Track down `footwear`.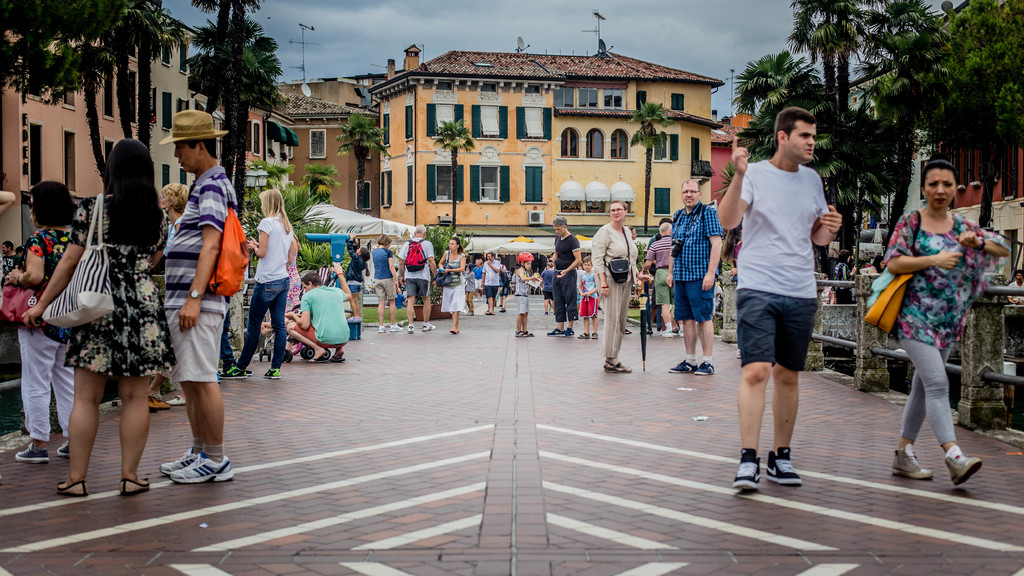
Tracked to BBox(242, 371, 252, 374).
